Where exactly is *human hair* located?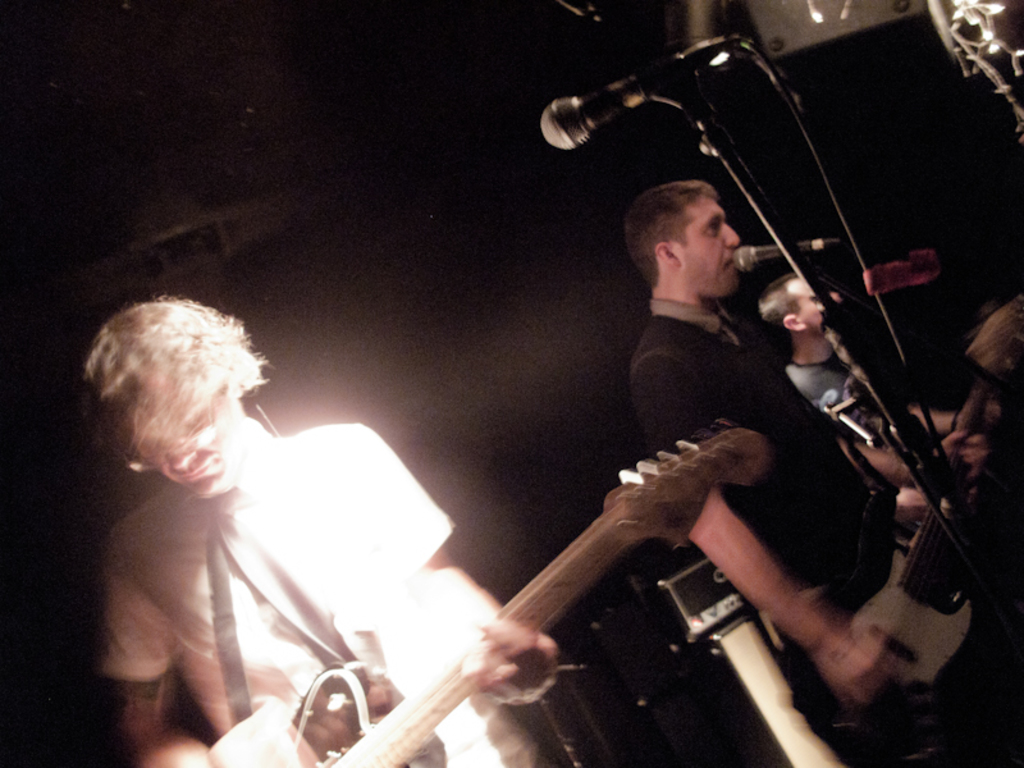
Its bounding box is 756/276/797/333.
